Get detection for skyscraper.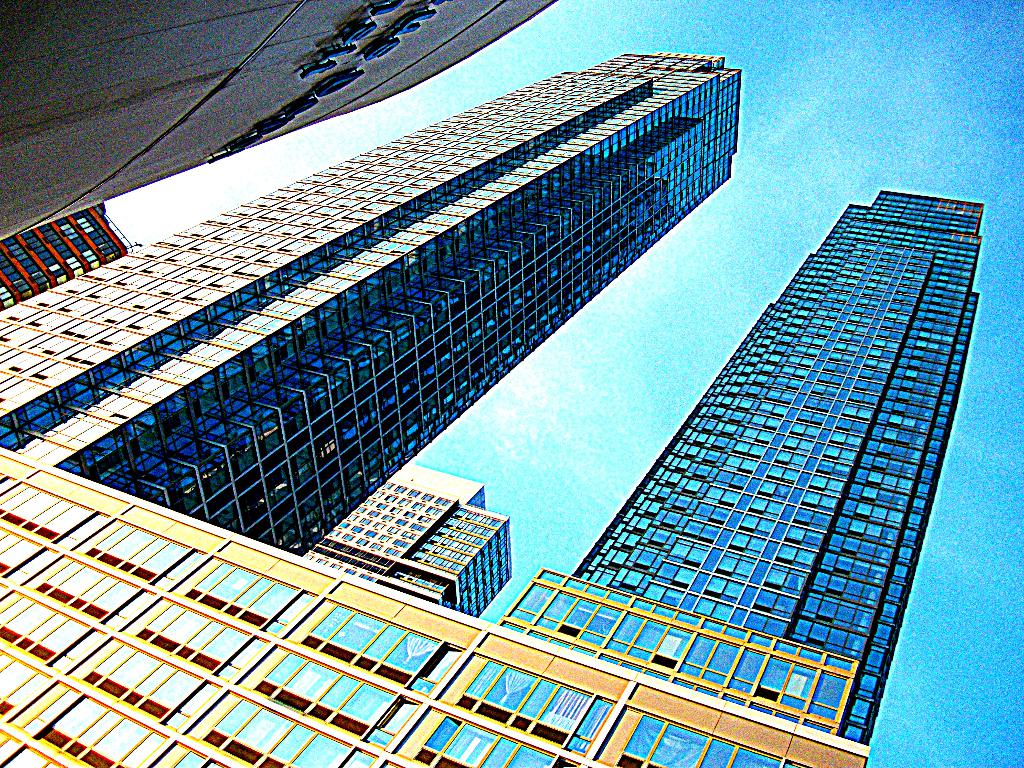
Detection: 0 54 989 767.
